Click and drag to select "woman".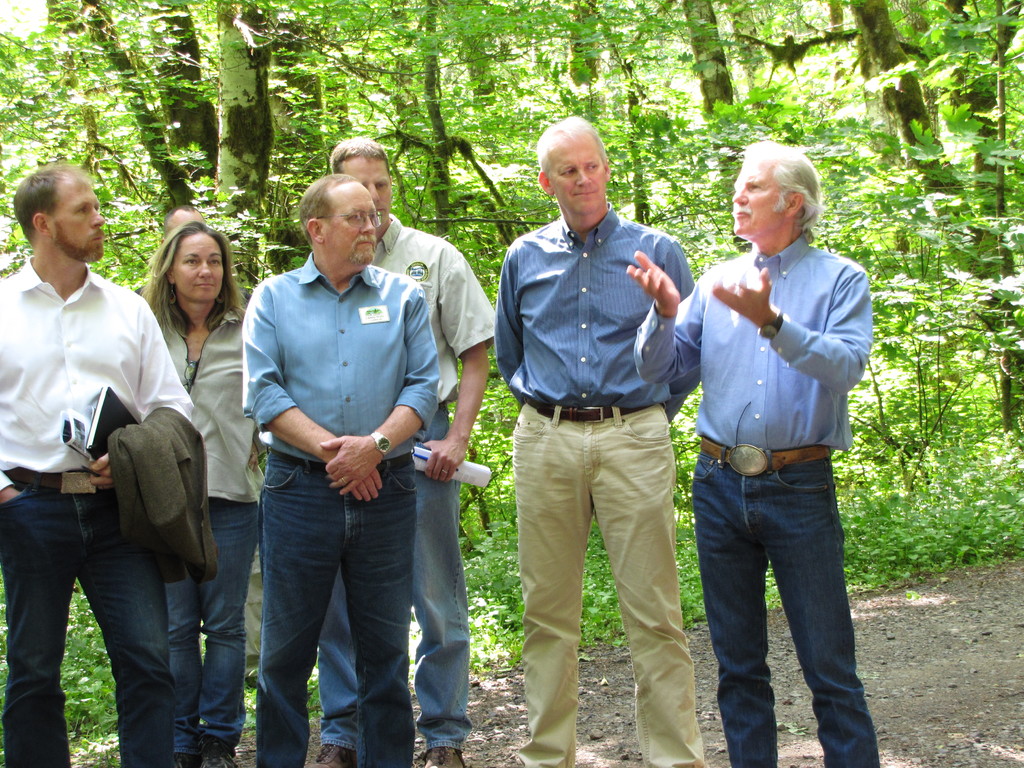
Selection: (65,220,247,751).
